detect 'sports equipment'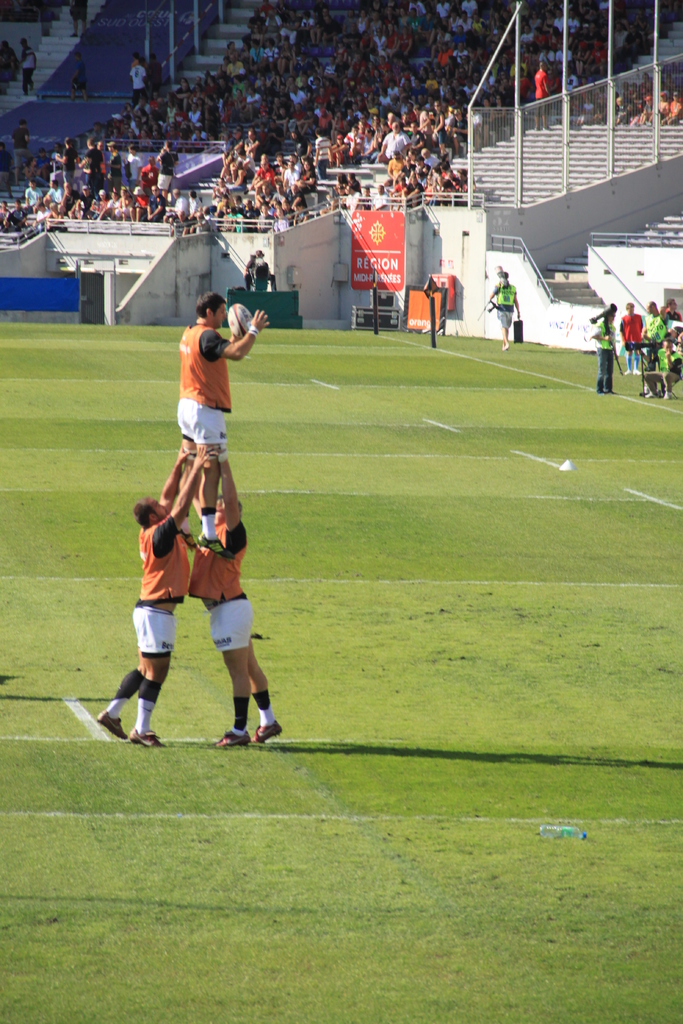
[211, 728, 252, 751]
